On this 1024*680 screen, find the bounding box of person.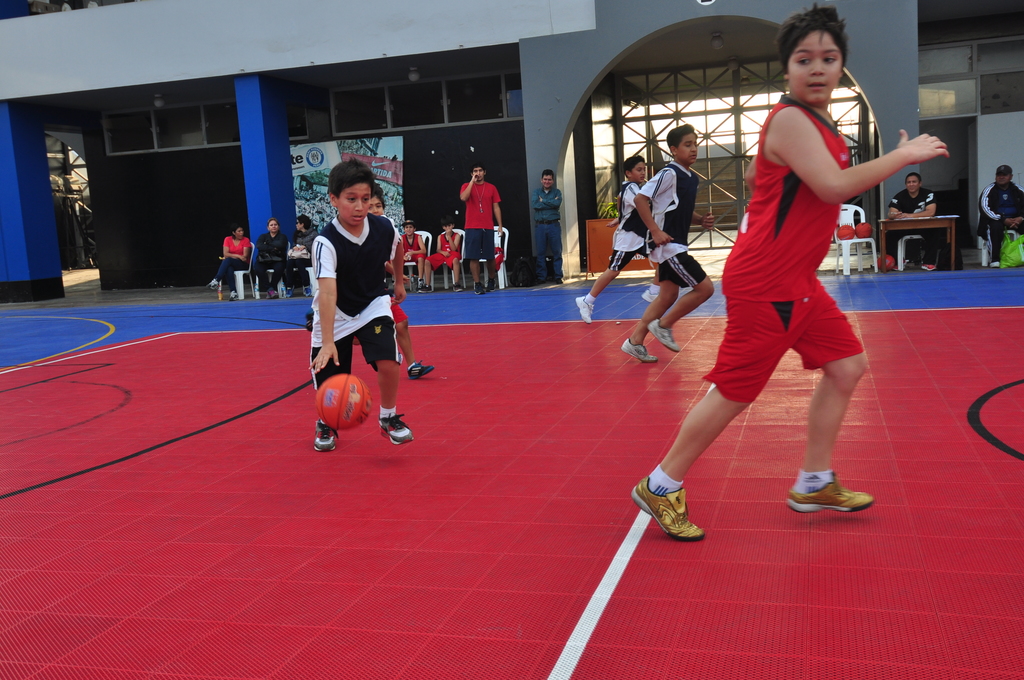
Bounding box: (left=307, top=151, right=412, bottom=472).
